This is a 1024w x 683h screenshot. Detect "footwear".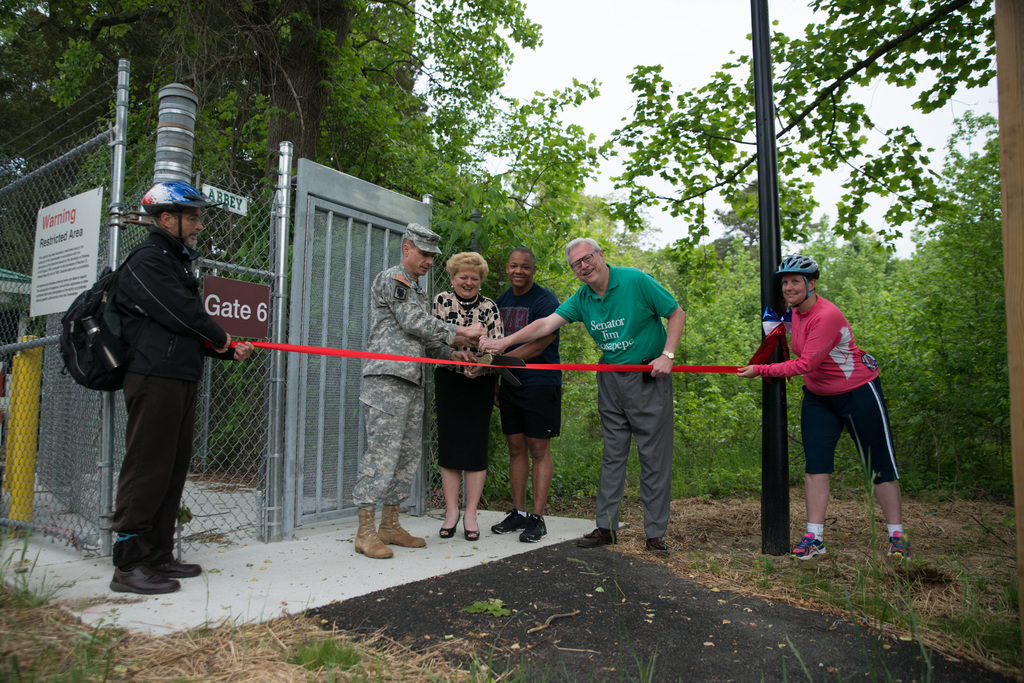
x1=372 y1=500 x2=425 y2=554.
